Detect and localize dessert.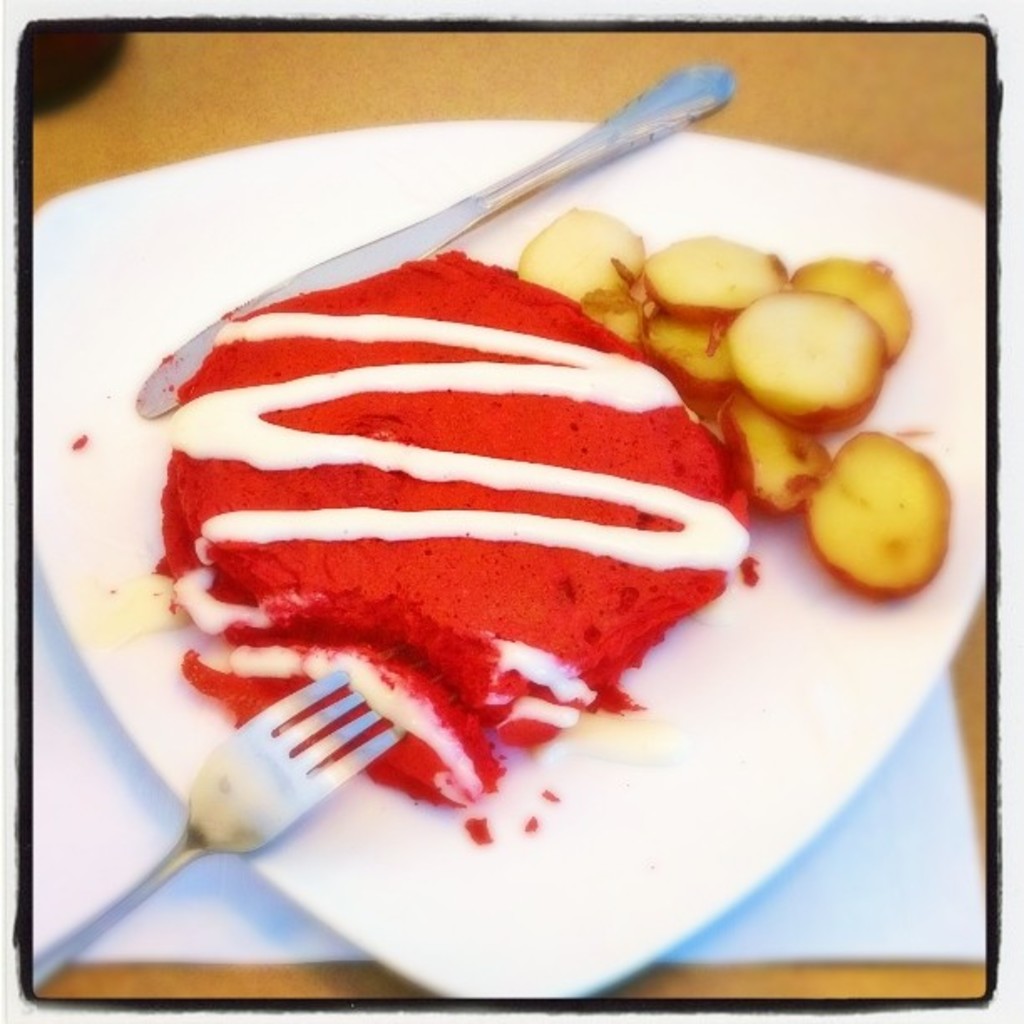
Localized at 152:224:832:842.
